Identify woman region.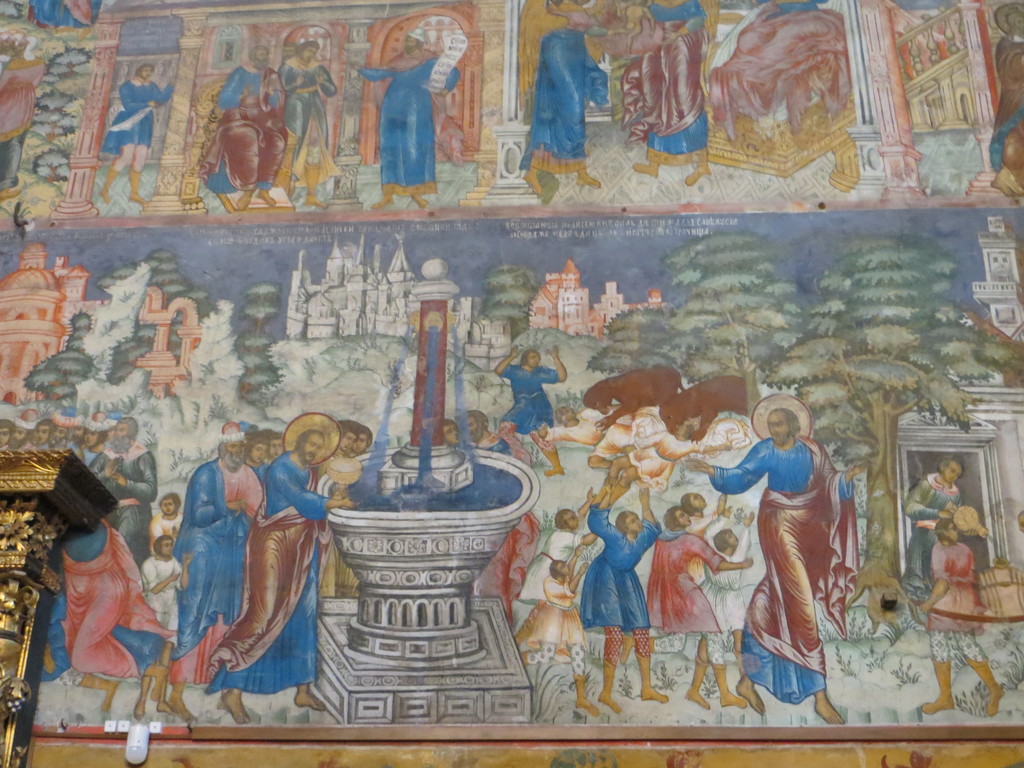
Region: left=902, top=456, right=964, bottom=604.
